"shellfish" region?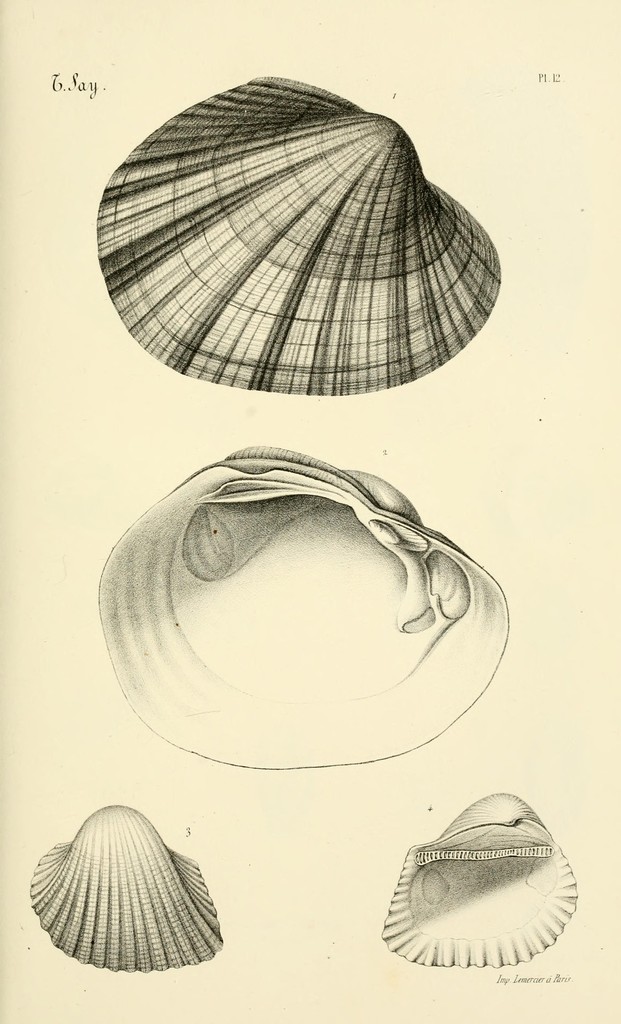
bbox=[22, 803, 224, 975]
